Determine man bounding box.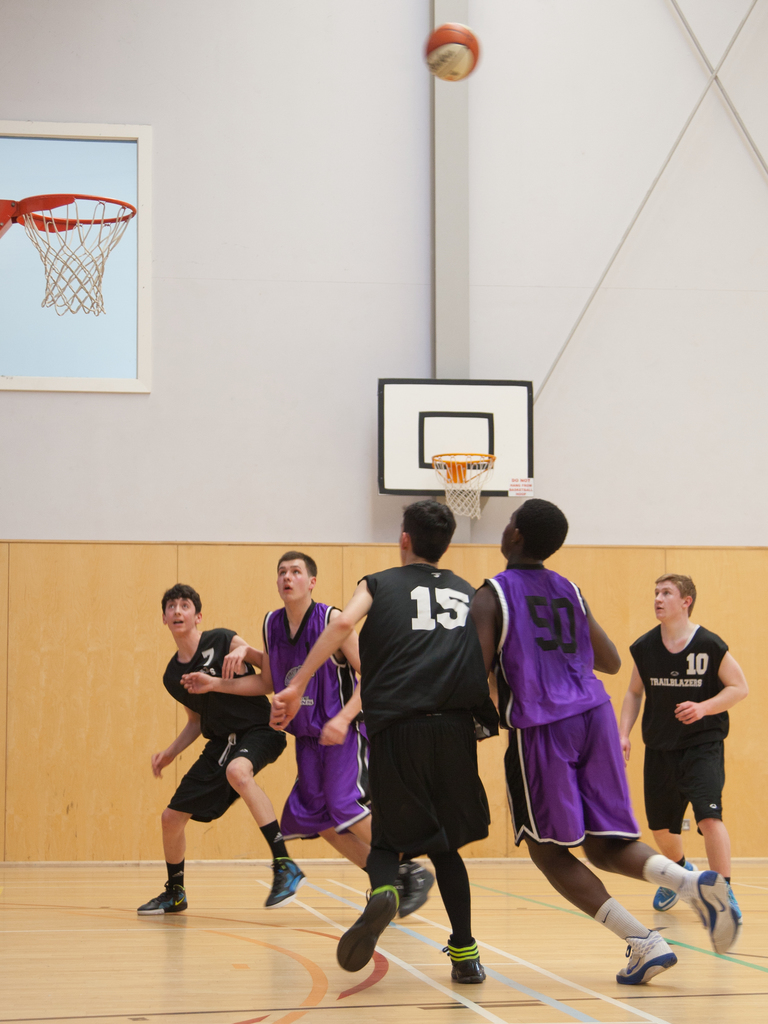
Determined: {"left": 604, "top": 565, "right": 733, "bottom": 921}.
